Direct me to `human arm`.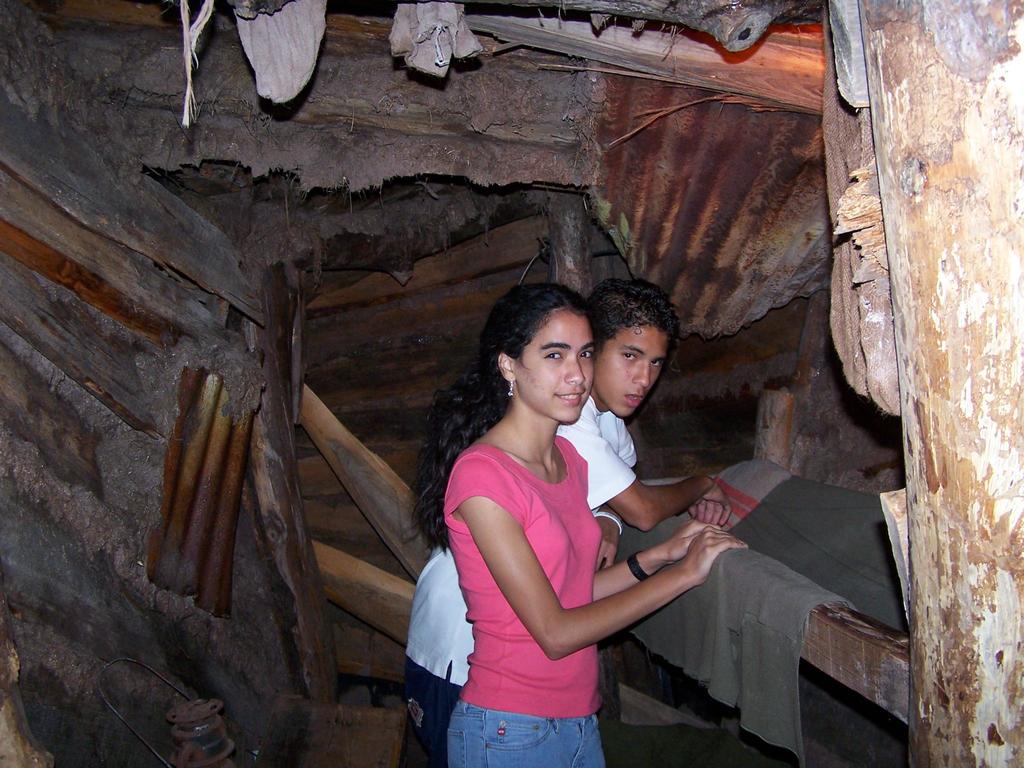
Direction: BBox(588, 518, 724, 606).
